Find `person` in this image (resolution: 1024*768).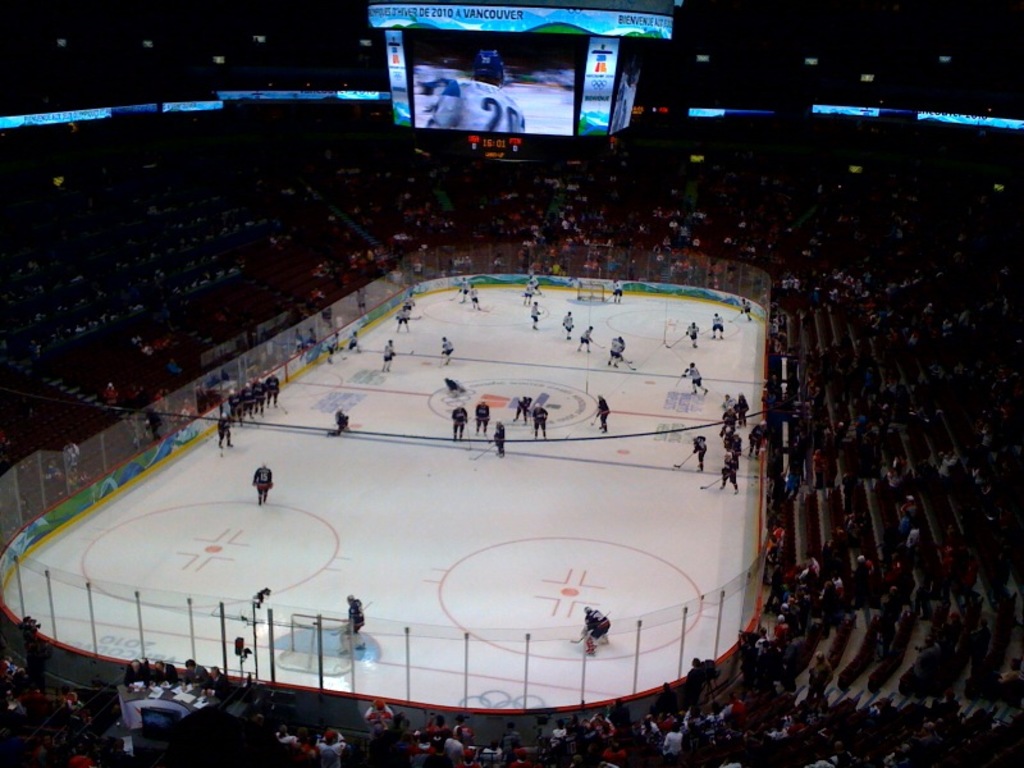
l=329, t=332, r=342, b=365.
